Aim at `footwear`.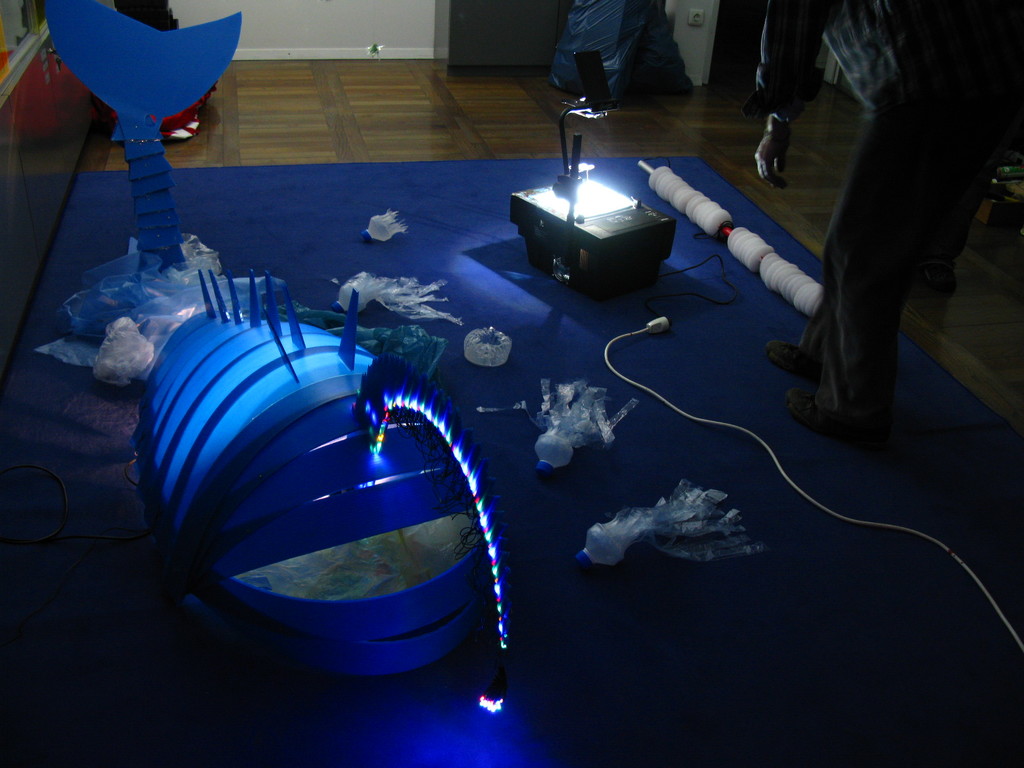
Aimed at [x1=783, y1=390, x2=836, y2=441].
